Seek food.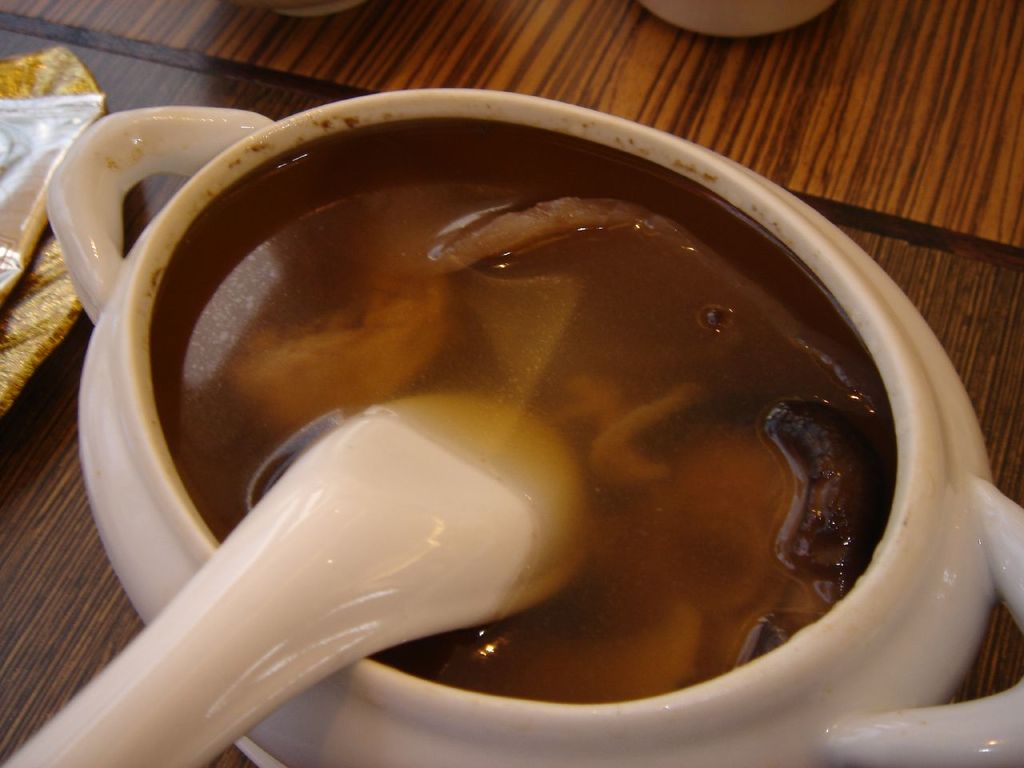
[90,98,1023,675].
